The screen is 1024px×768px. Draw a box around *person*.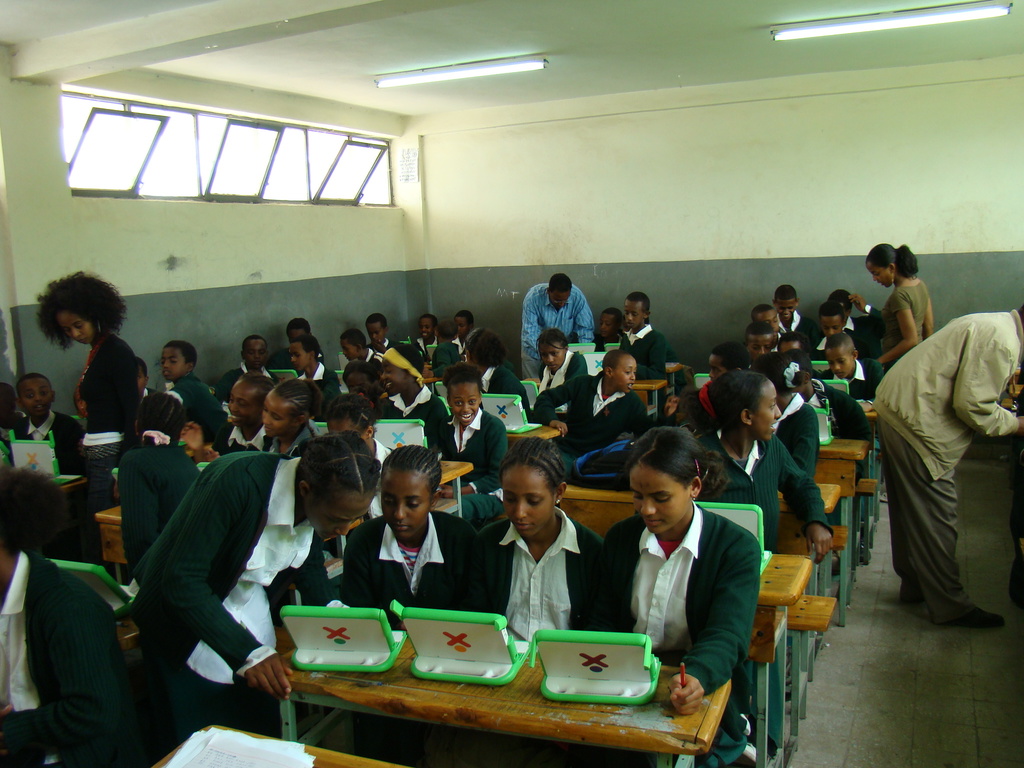
bbox=(35, 270, 142, 438).
